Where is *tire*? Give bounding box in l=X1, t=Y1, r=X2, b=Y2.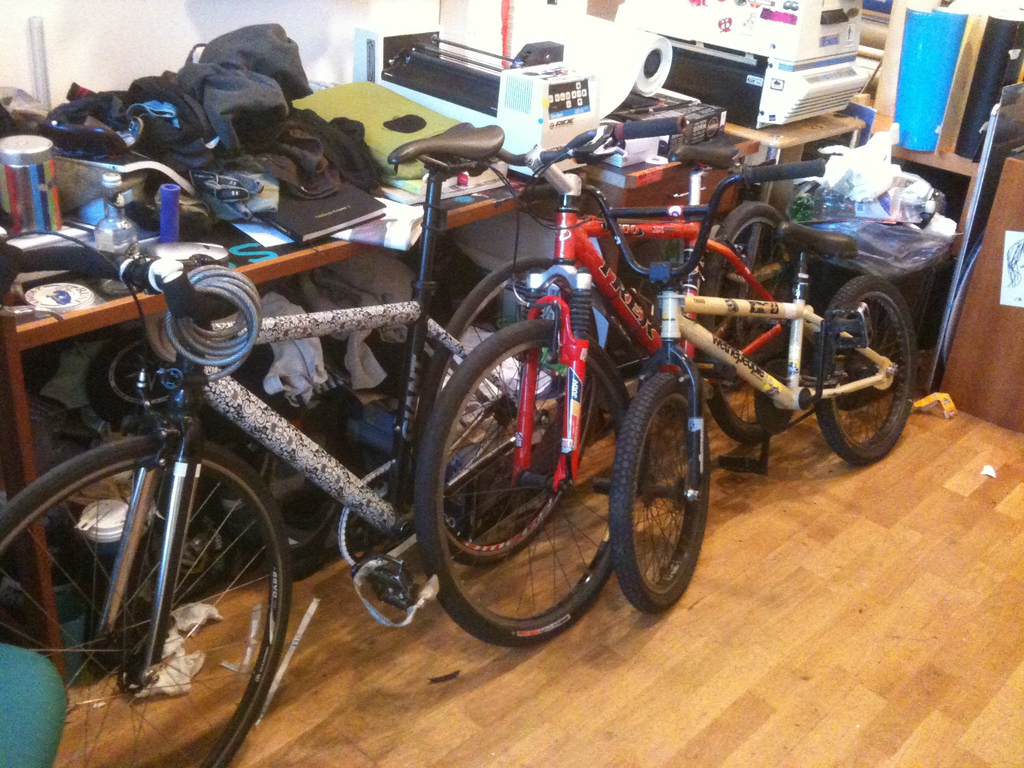
l=694, t=201, r=799, b=442.
